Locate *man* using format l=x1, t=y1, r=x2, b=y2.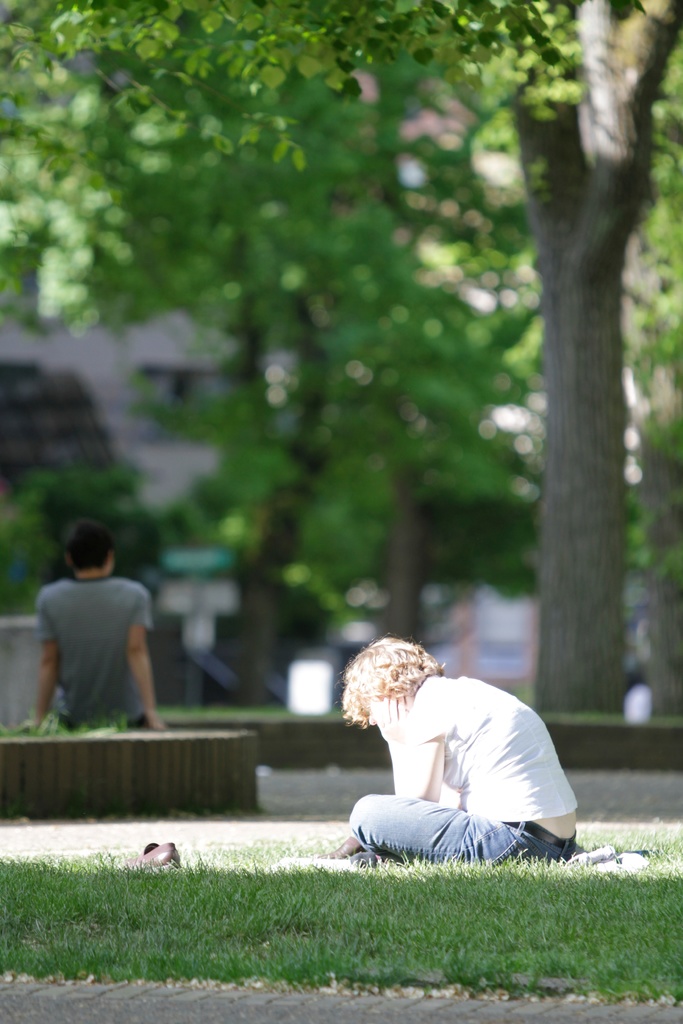
l=32, t=531, r=172, b=753.
